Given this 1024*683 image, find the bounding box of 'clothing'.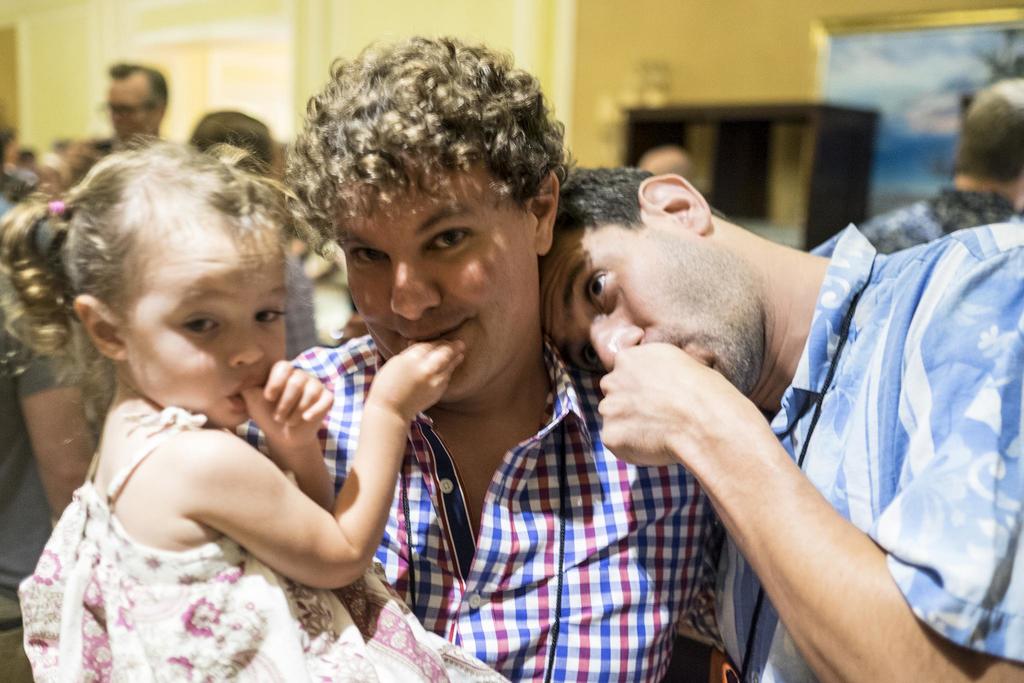
pyautogui.locateOnScreen(717, 218, 1023, 682).
